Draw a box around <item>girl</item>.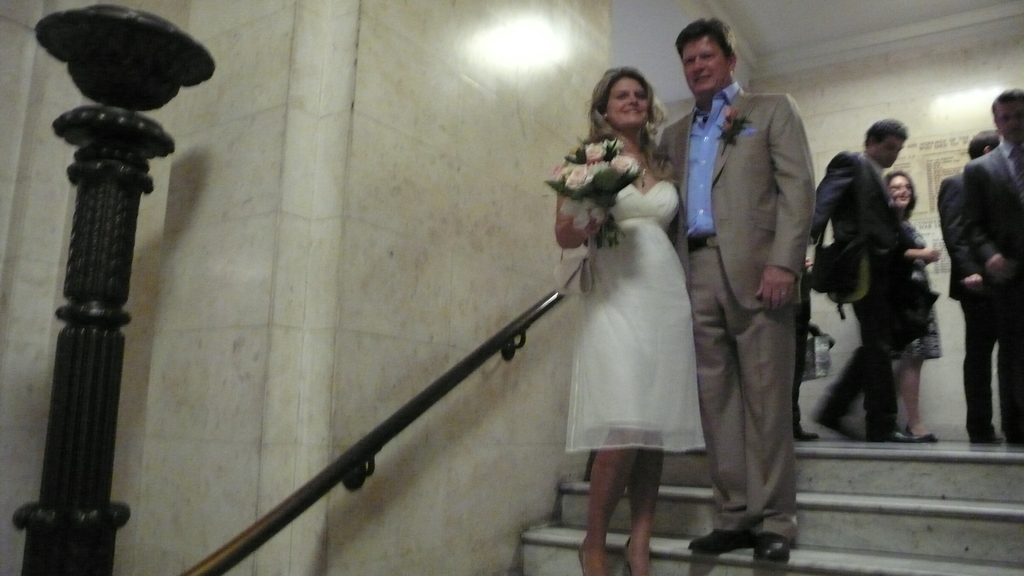
[884, 165, 945, 444].
